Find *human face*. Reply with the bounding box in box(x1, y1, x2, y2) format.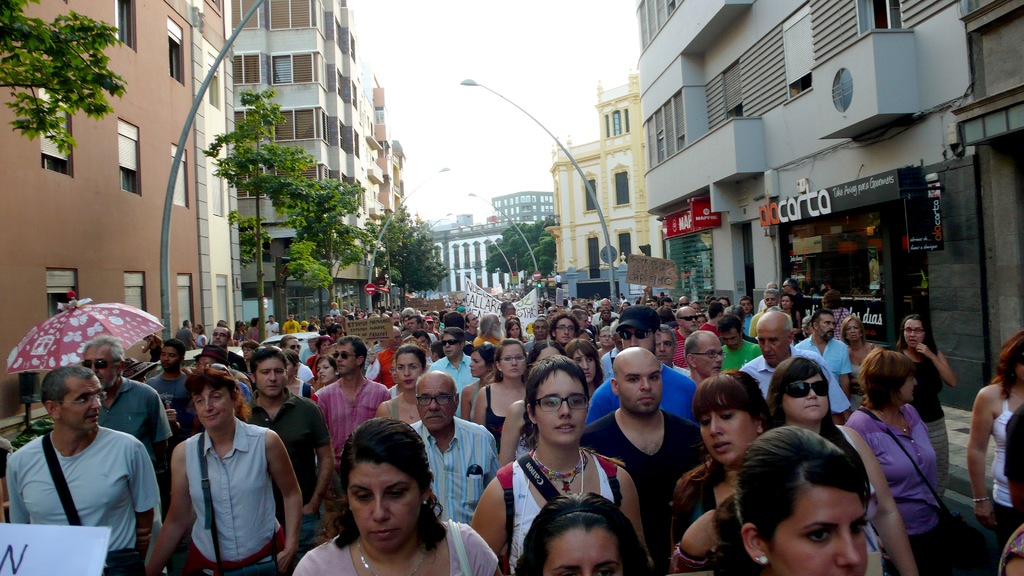
box(440, 329, 458, 351).
